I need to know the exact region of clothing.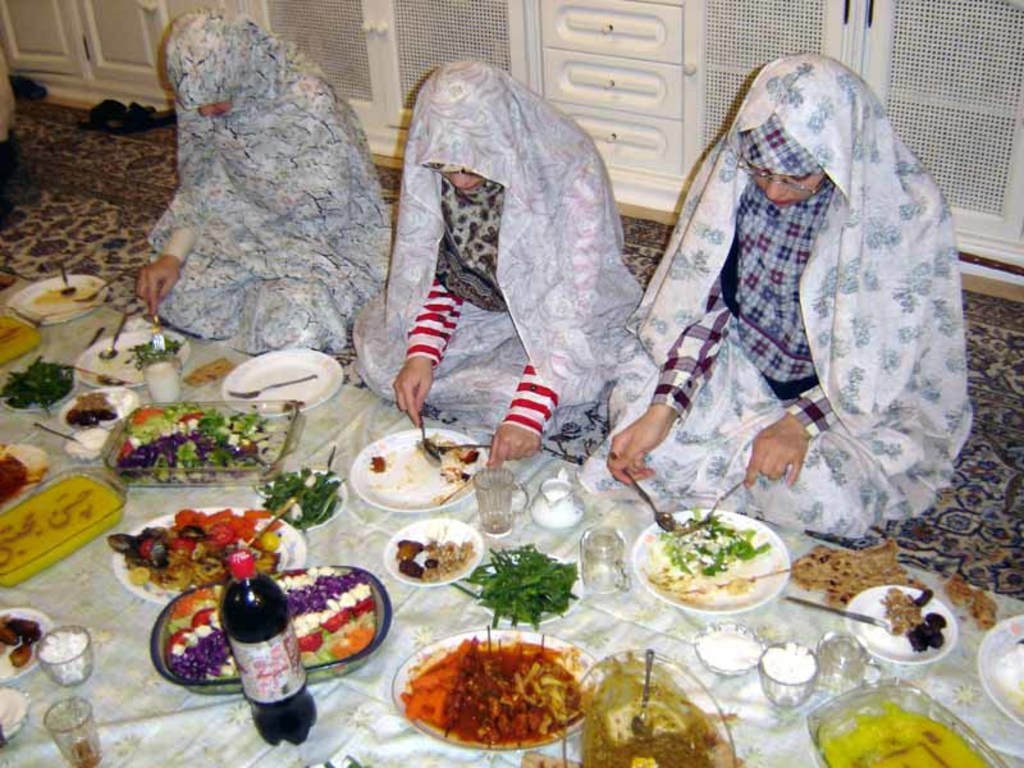
Region: <box>143,1,384,351</box>.
